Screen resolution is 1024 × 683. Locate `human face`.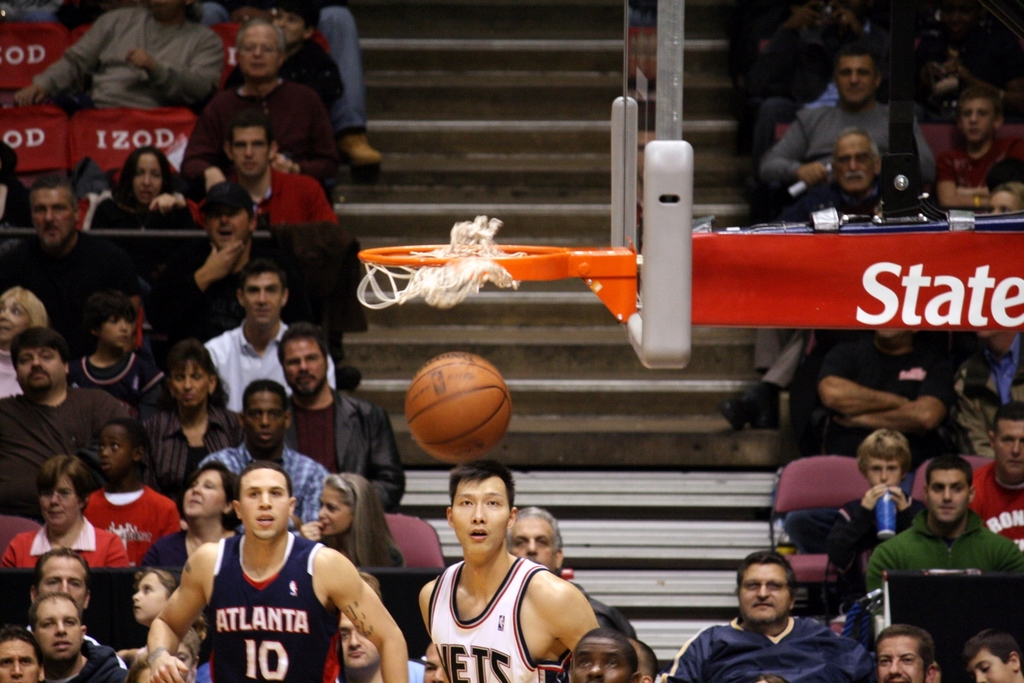
<box>186,471,230,517</box>.
